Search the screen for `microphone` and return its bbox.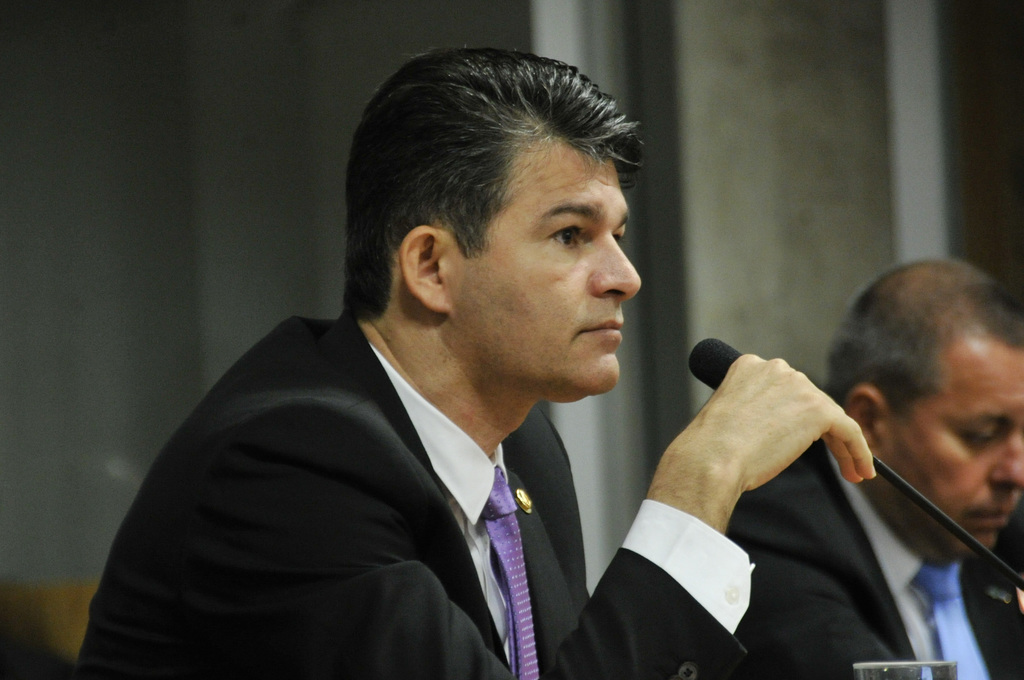
Found: [x1=687, y1=332, x2=744, y2=385].
